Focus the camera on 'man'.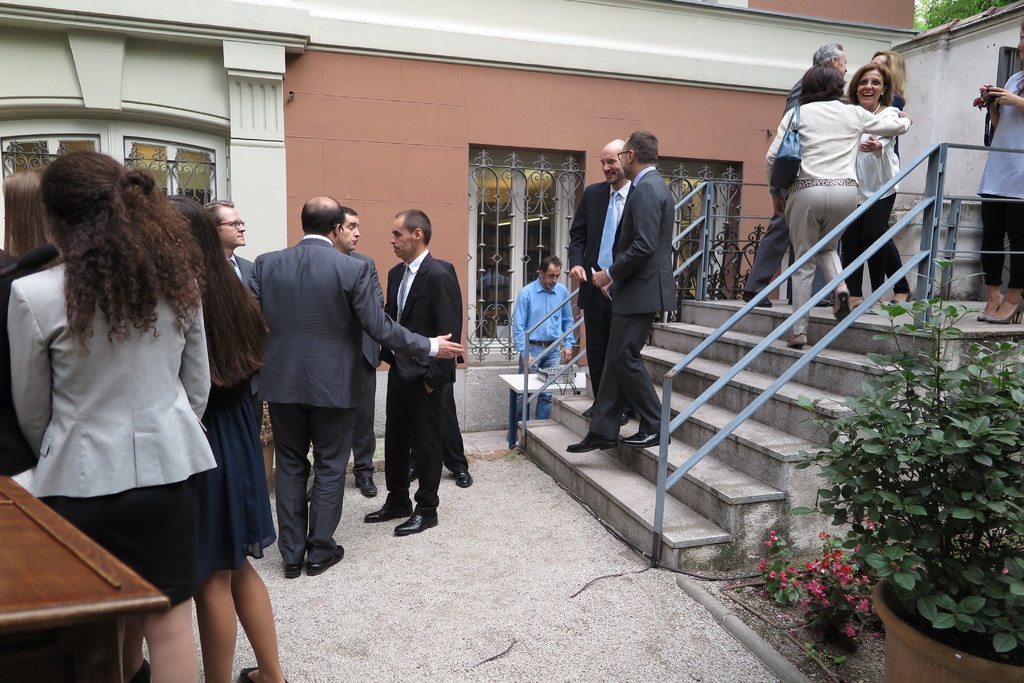
Focus region: {"left": 311, "top": 207, "right": 380, "bottom": 504}.
